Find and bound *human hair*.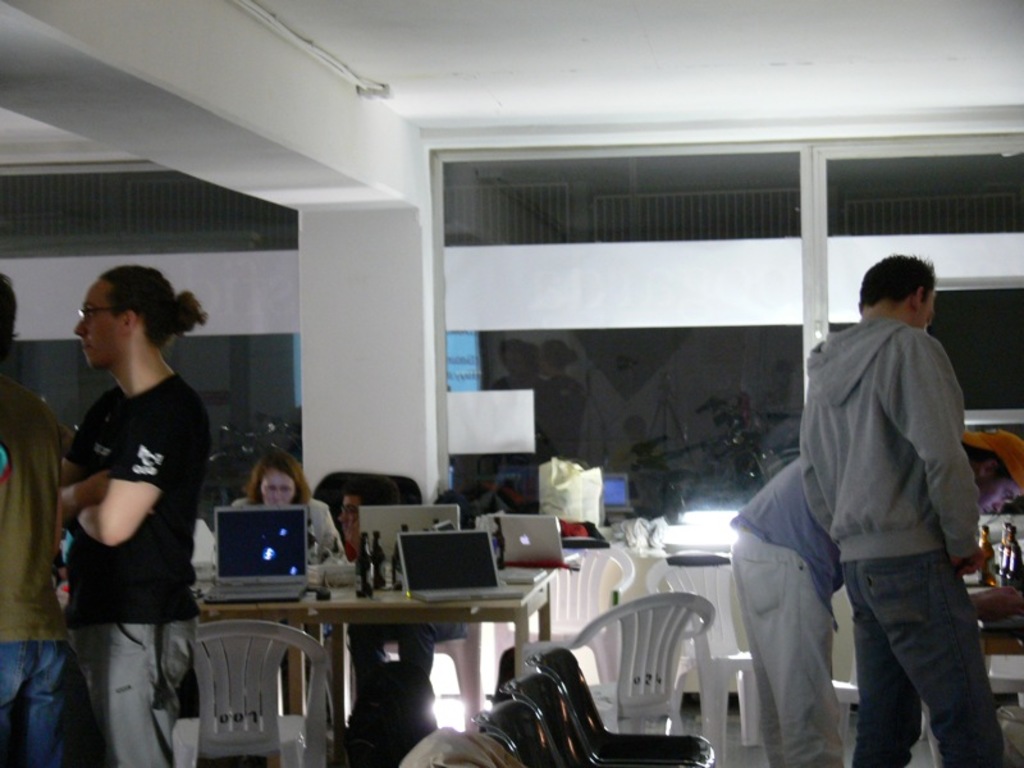
Bound: 870:256:952:319.
